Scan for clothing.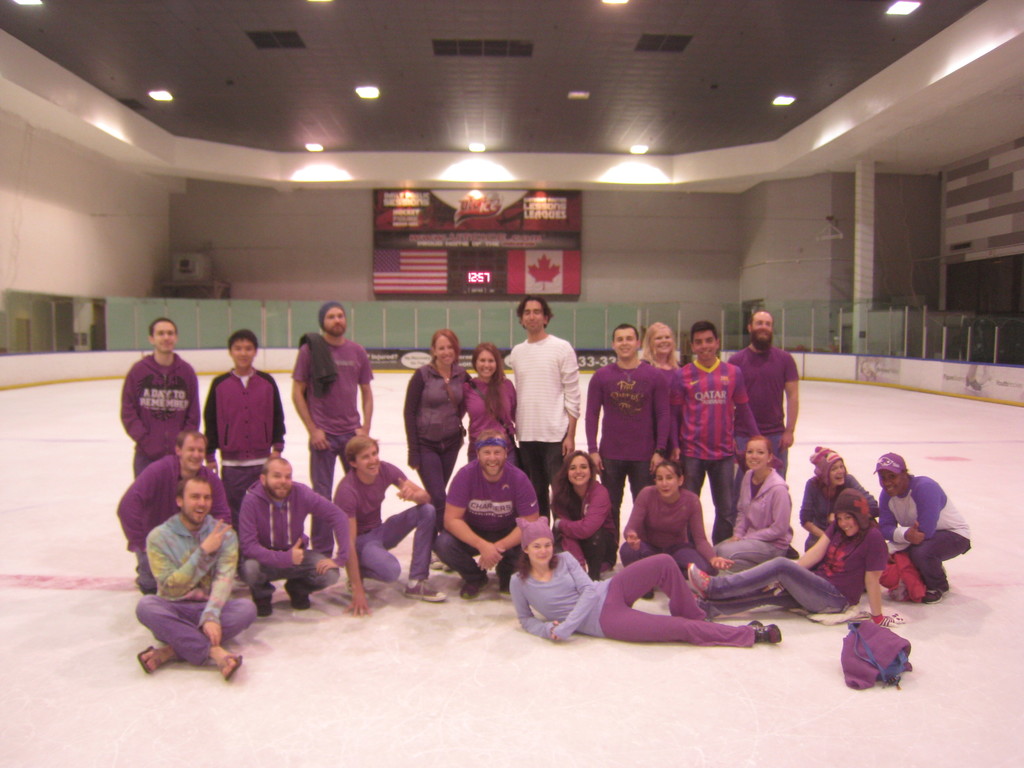
Scan result: 872:475:980:600.
